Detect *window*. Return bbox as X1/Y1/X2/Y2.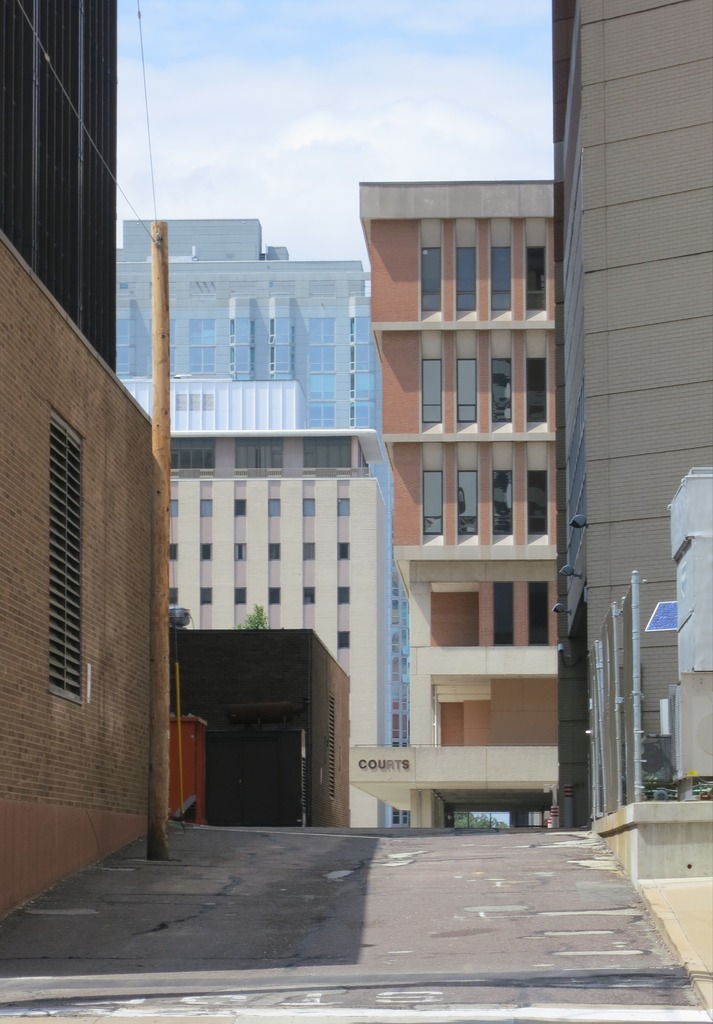
340/631/353/648.
